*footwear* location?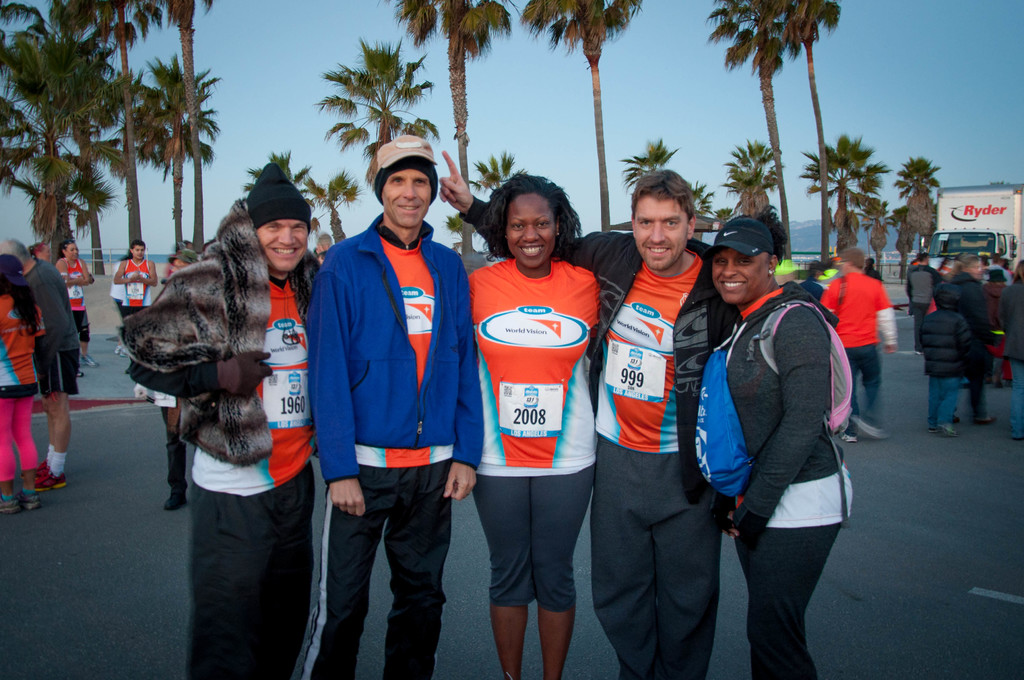
bbox(117, 343, 128, 357)
